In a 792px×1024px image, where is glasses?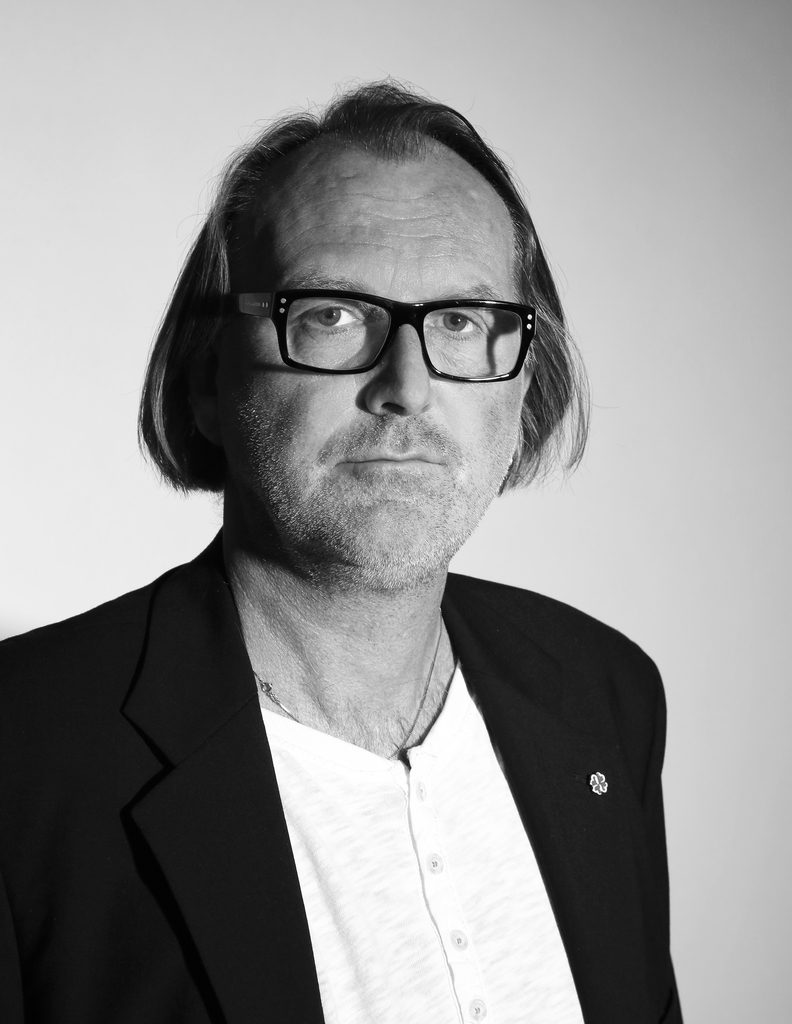
BBox(234, 284, 540, 382).
